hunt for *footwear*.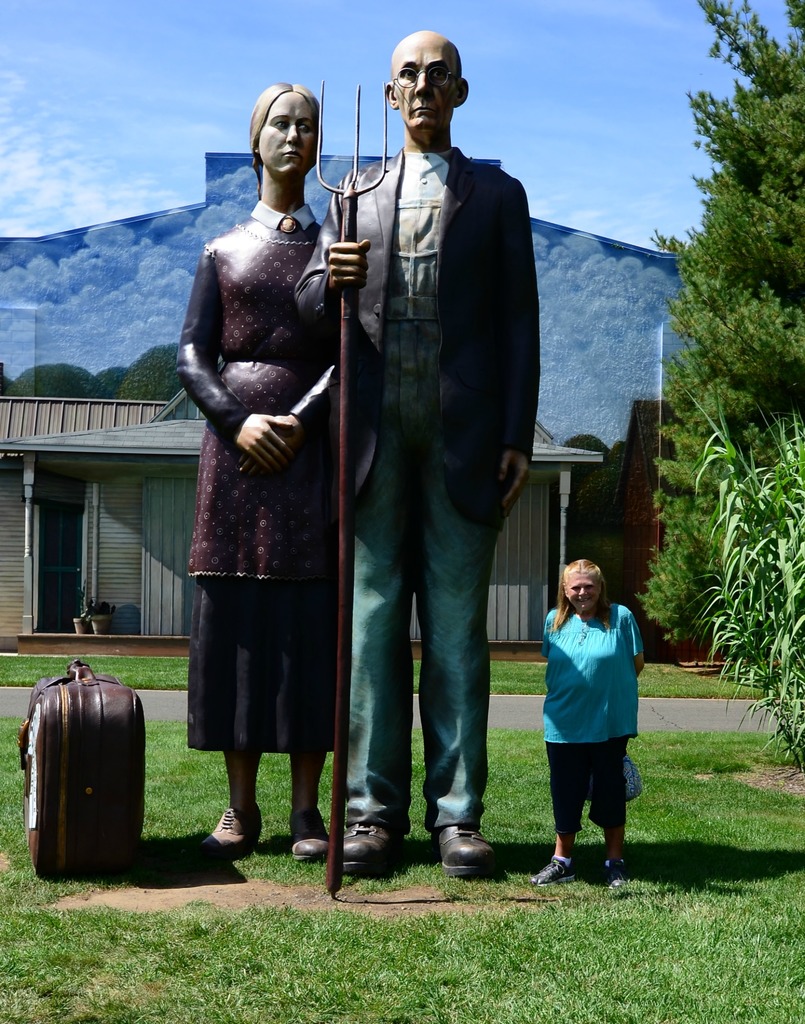
Hunted down at [289,808,330,865].
